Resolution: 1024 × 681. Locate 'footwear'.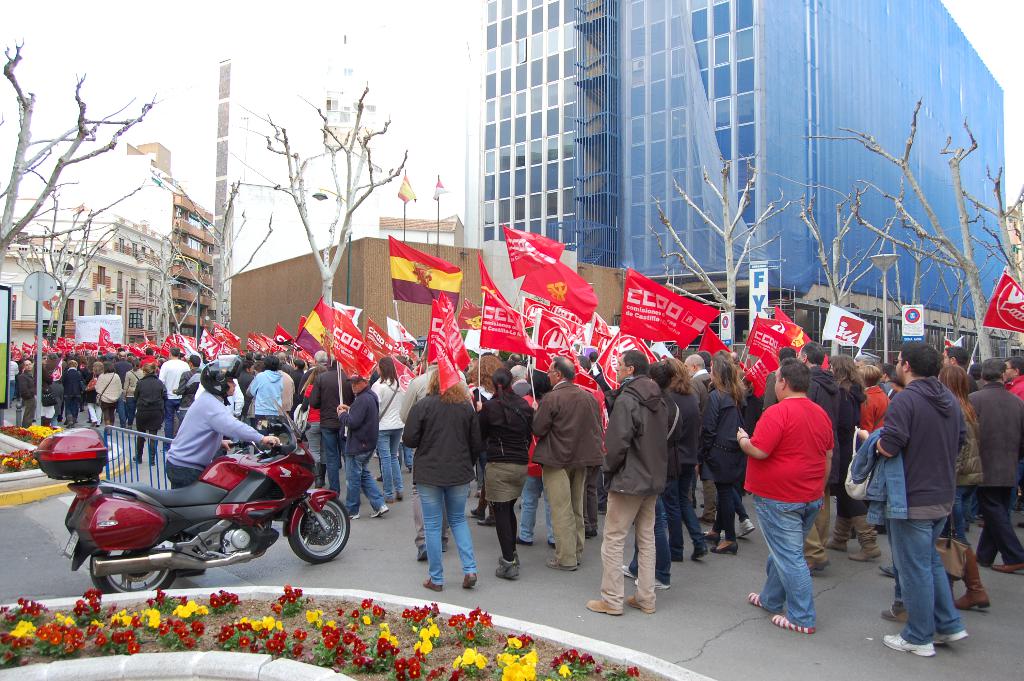
491/558/520/580.
